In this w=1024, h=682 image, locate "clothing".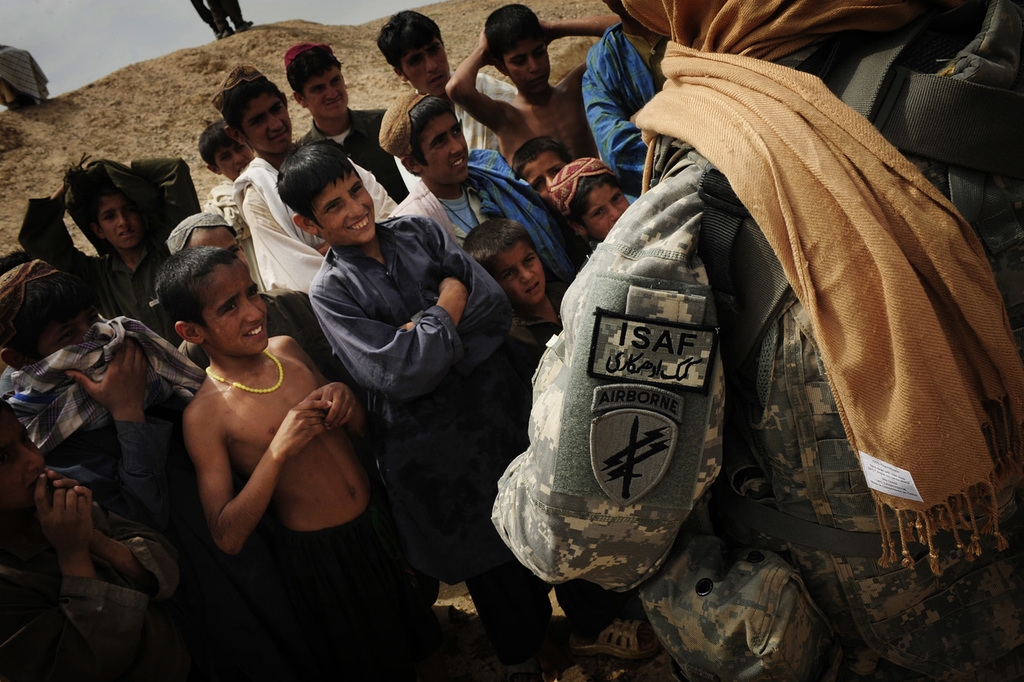
Bounding box: [287, 103, 413, 201].
